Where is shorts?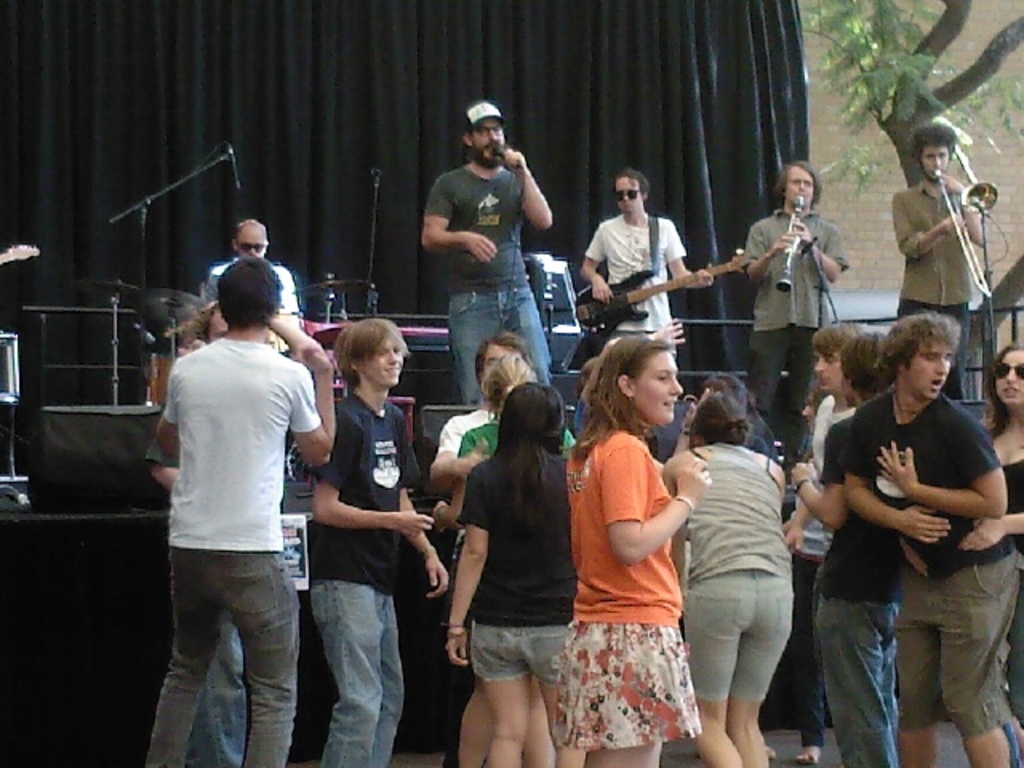
pyautogui.locateOnScreen(470, 626, 570, 688).
